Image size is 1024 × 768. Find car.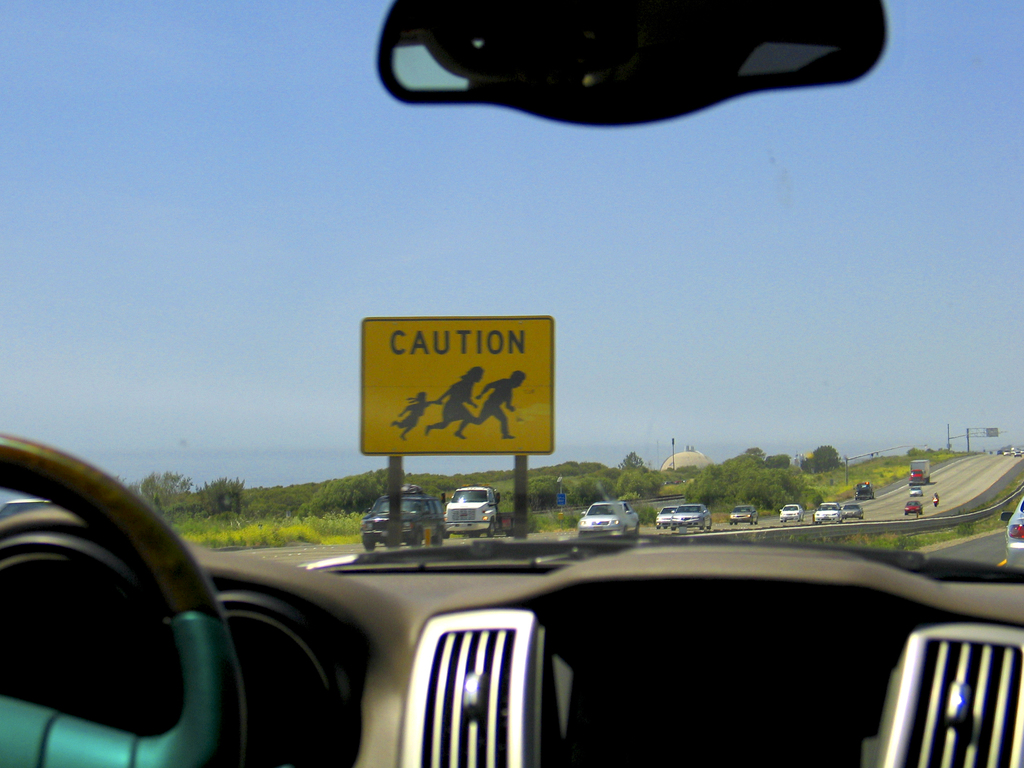
<bbox>362, 486, 449, 552</bbox>.
